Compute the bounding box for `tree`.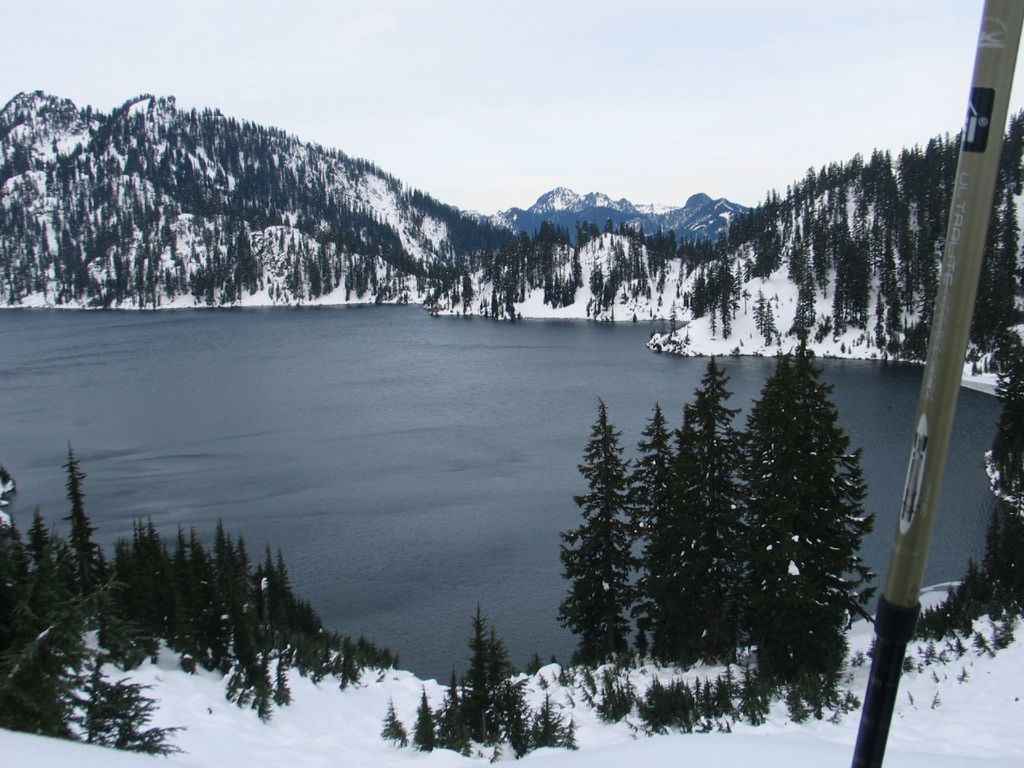
locate(555, 388, 650, 571).
